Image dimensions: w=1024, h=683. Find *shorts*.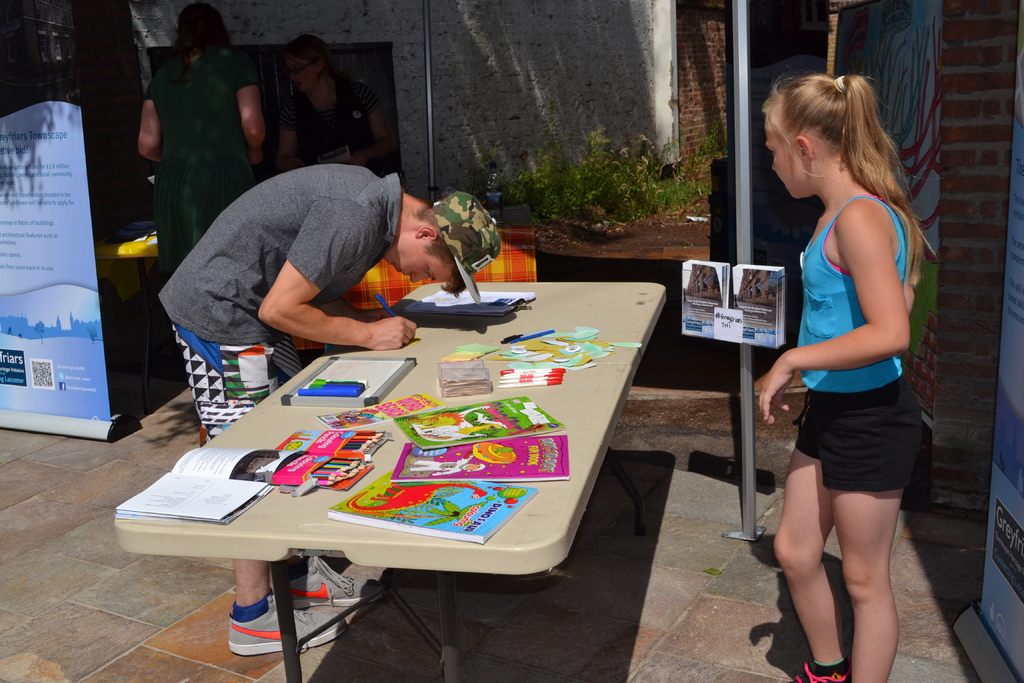
bbox=(173, 324, 296, 450).
